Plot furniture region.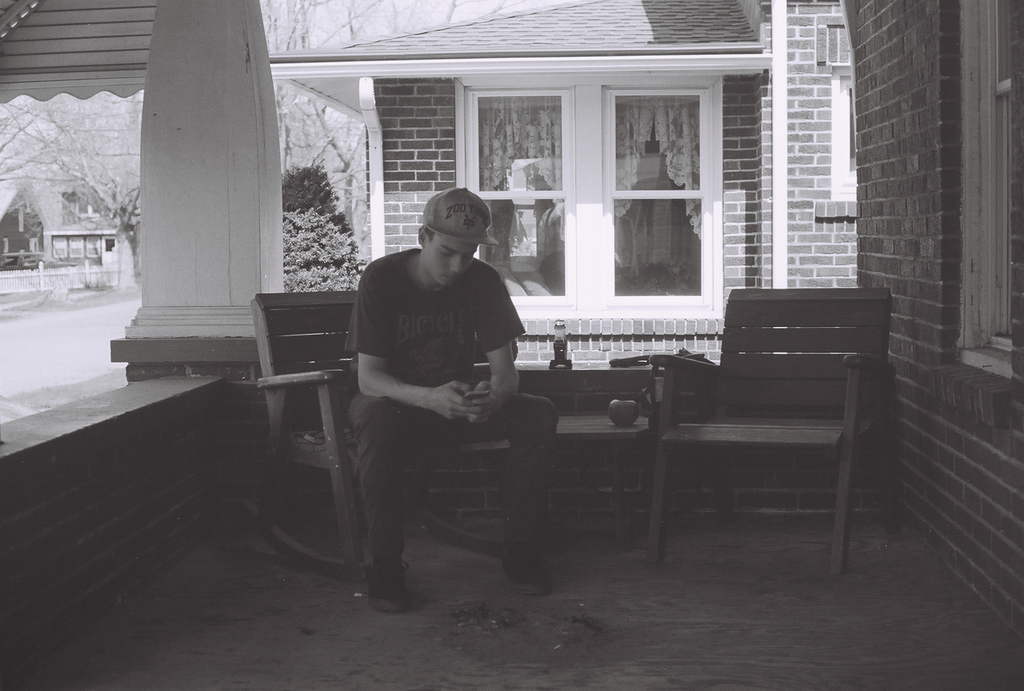
Plotted at bbox=[221, 280, 543, 589].
